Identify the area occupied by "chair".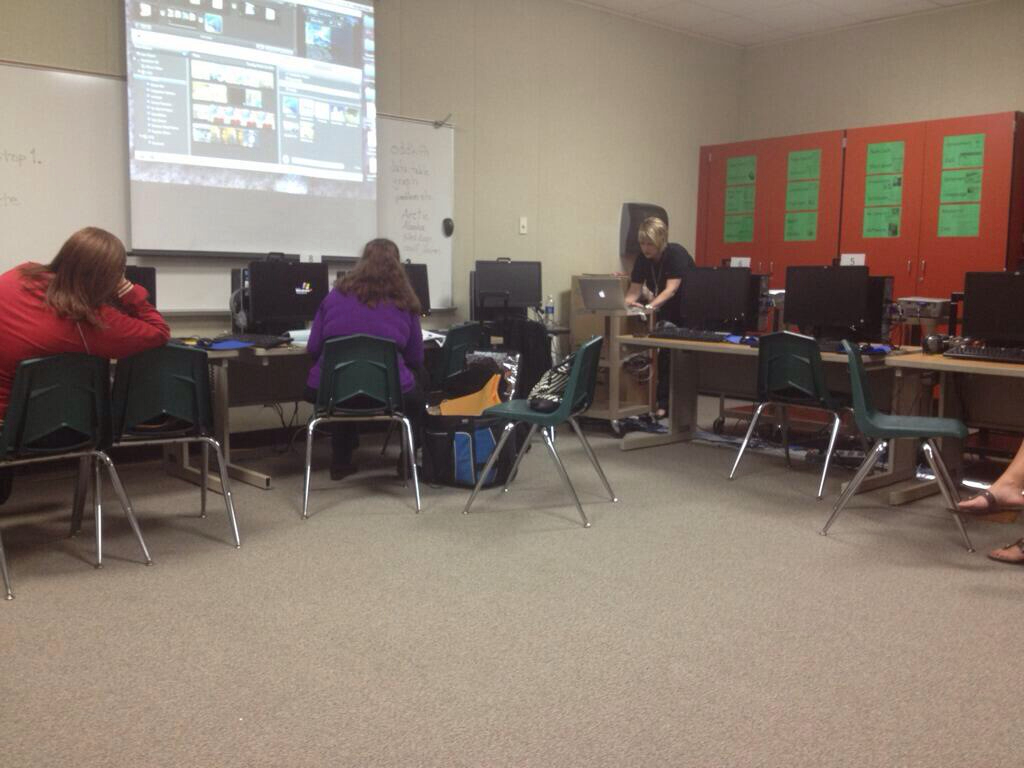
Area: box=[460, 335, 618, 533].
